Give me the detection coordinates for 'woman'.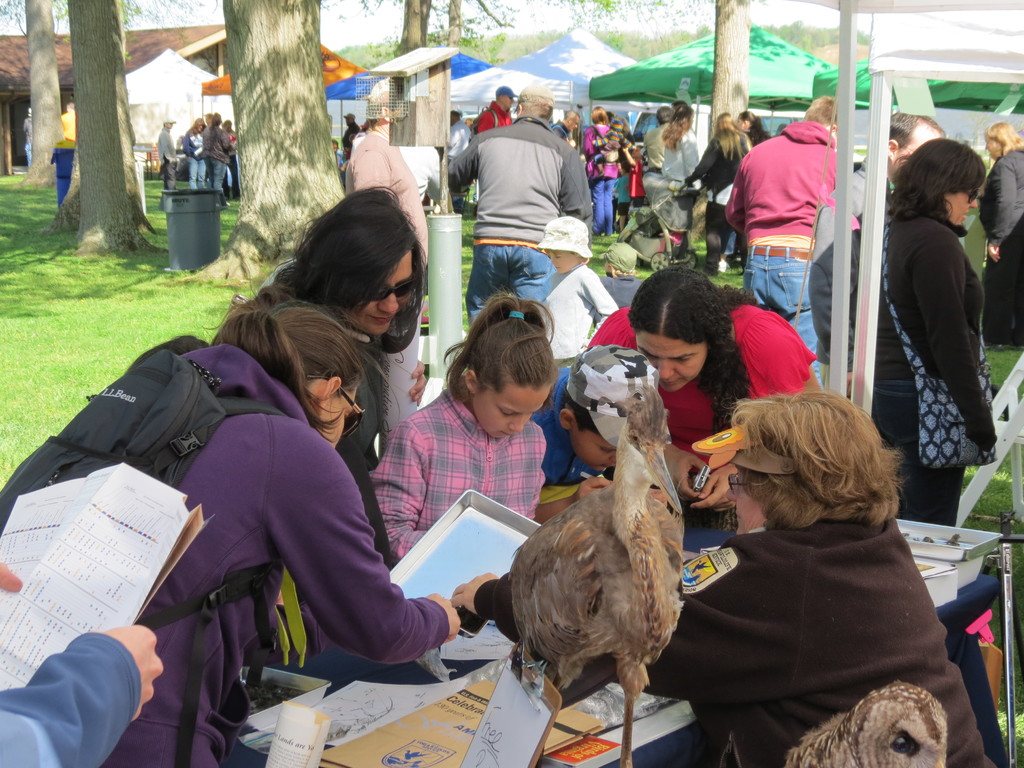
[x1=0, y1=302, x2=460, y2=767].
